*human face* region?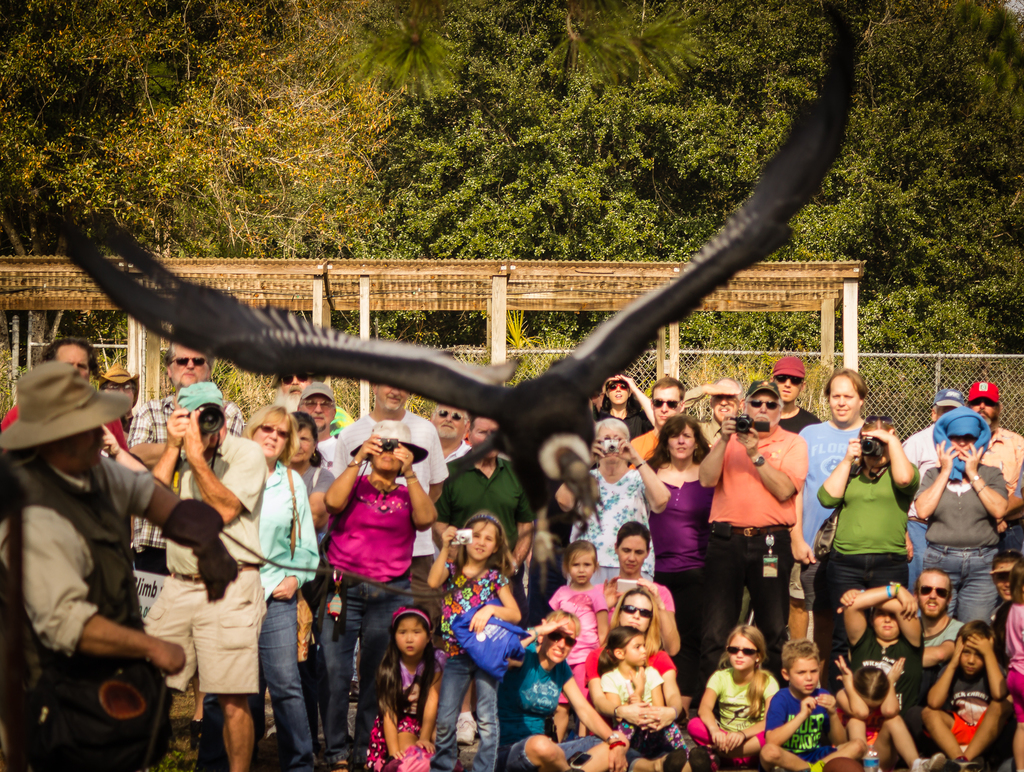
l=252, t=415, r=289, b=460
